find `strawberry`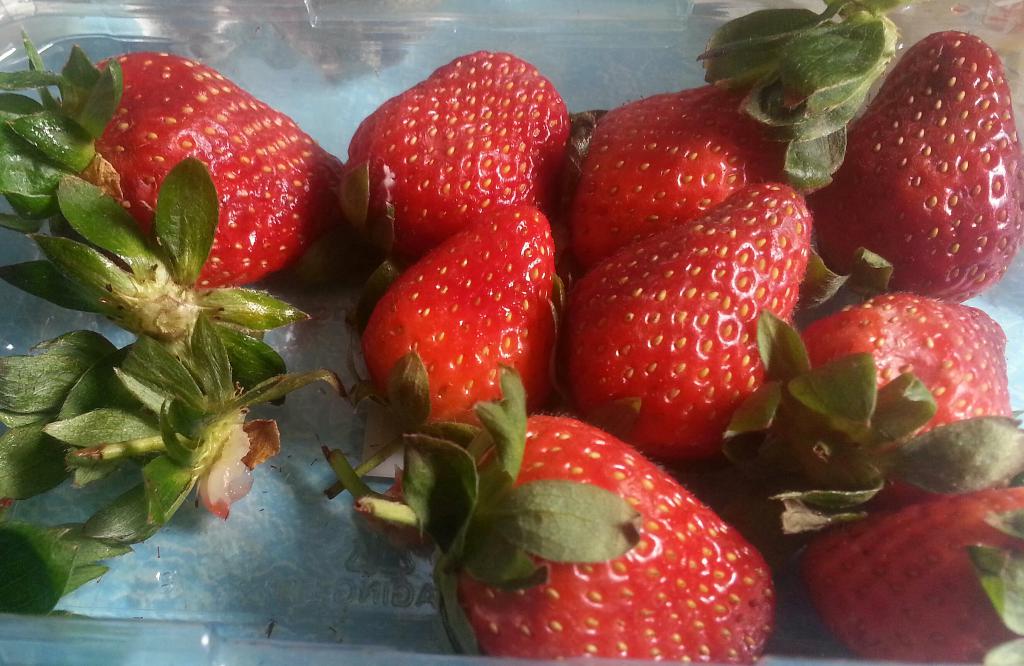
[x1=570, y1=64, x2=839, y2=279]
